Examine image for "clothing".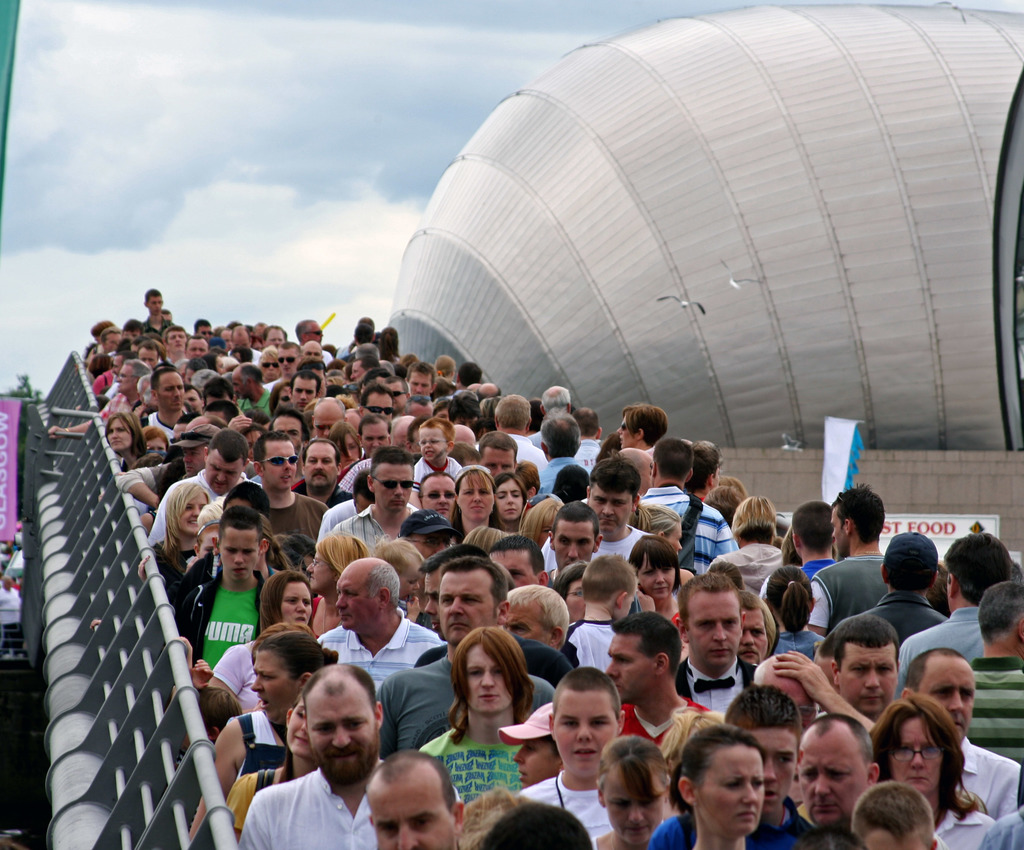
Examination result: x1=538, y1=451, x2=576, y2=497.
